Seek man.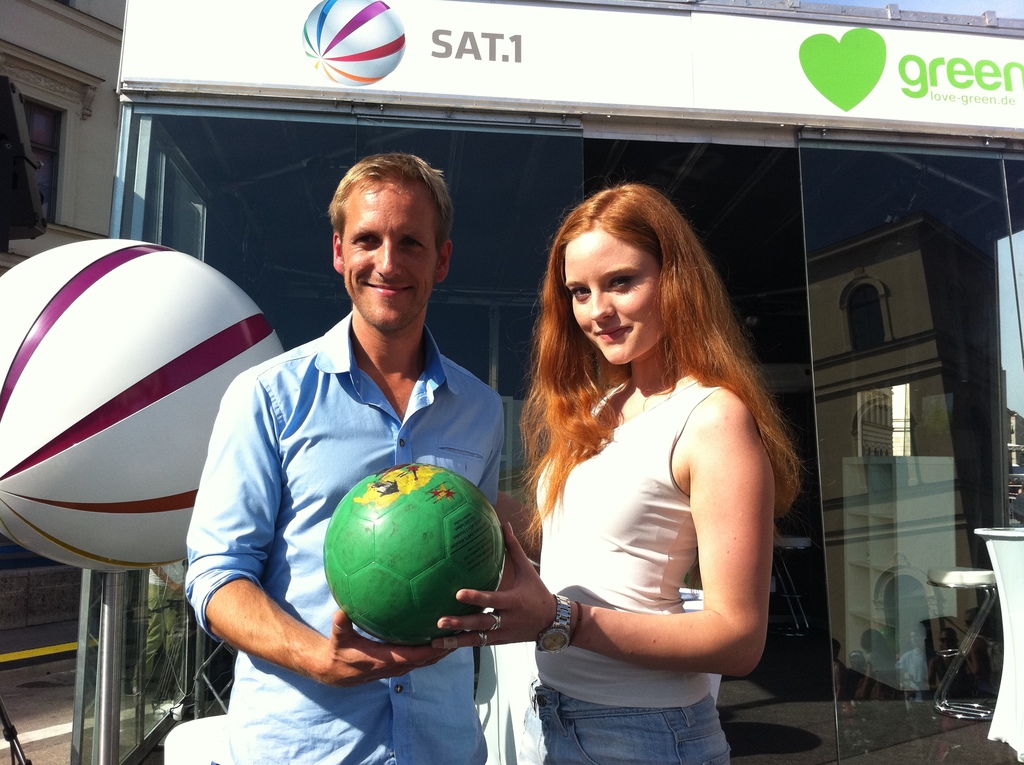
select_region(159, 146, 510, 764).
